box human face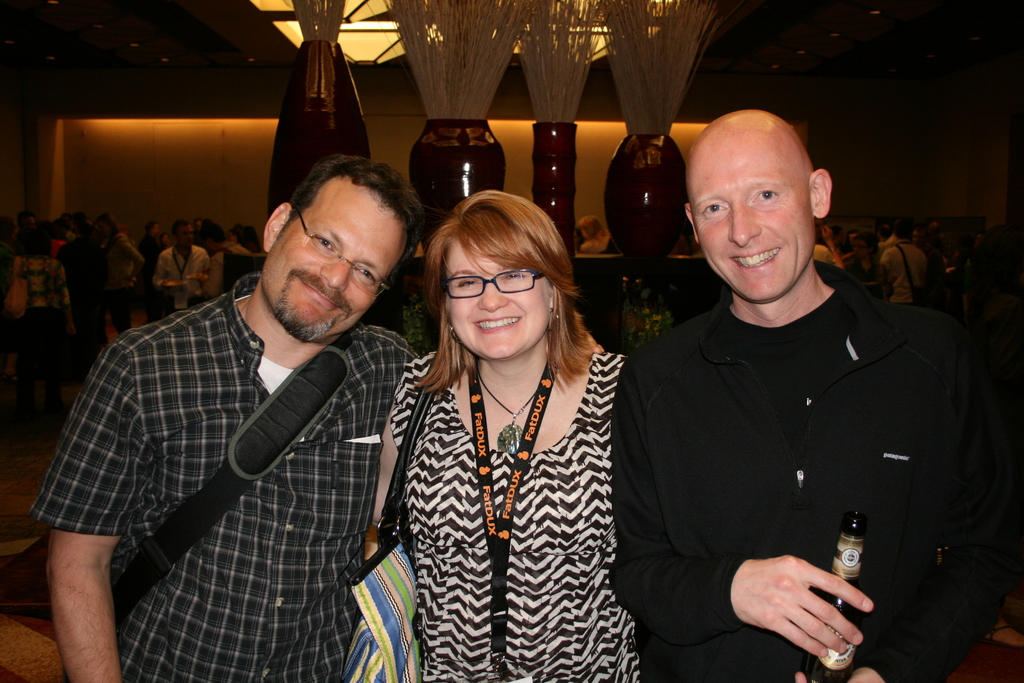
detection(694, 131, 819, 299)
